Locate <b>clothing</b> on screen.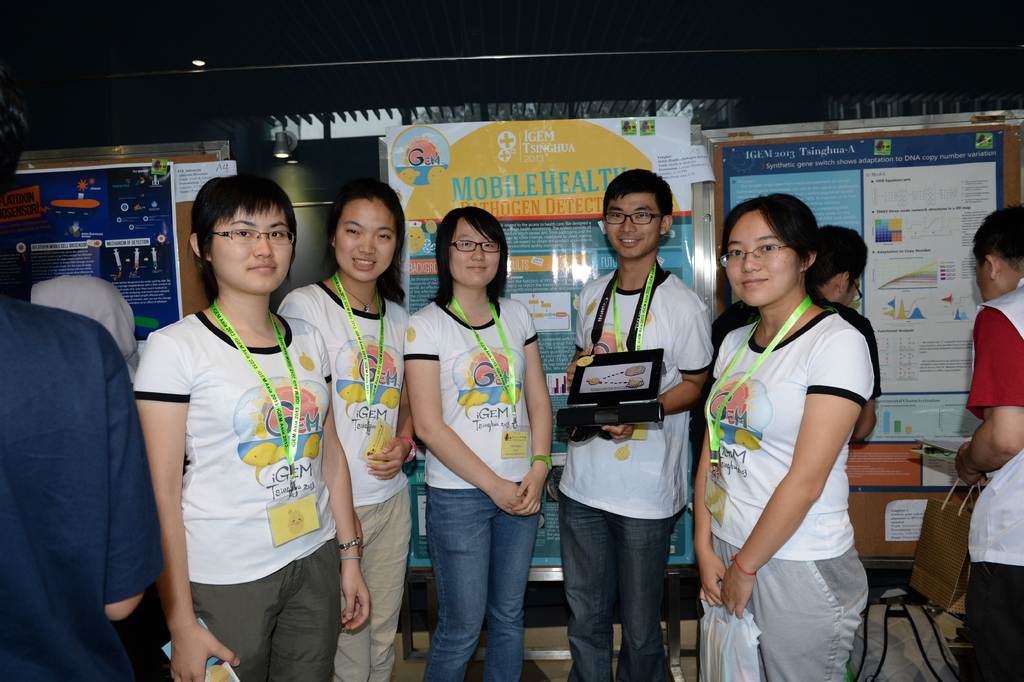
On screen at (left=407, top=296, right=541, bottom=492).
